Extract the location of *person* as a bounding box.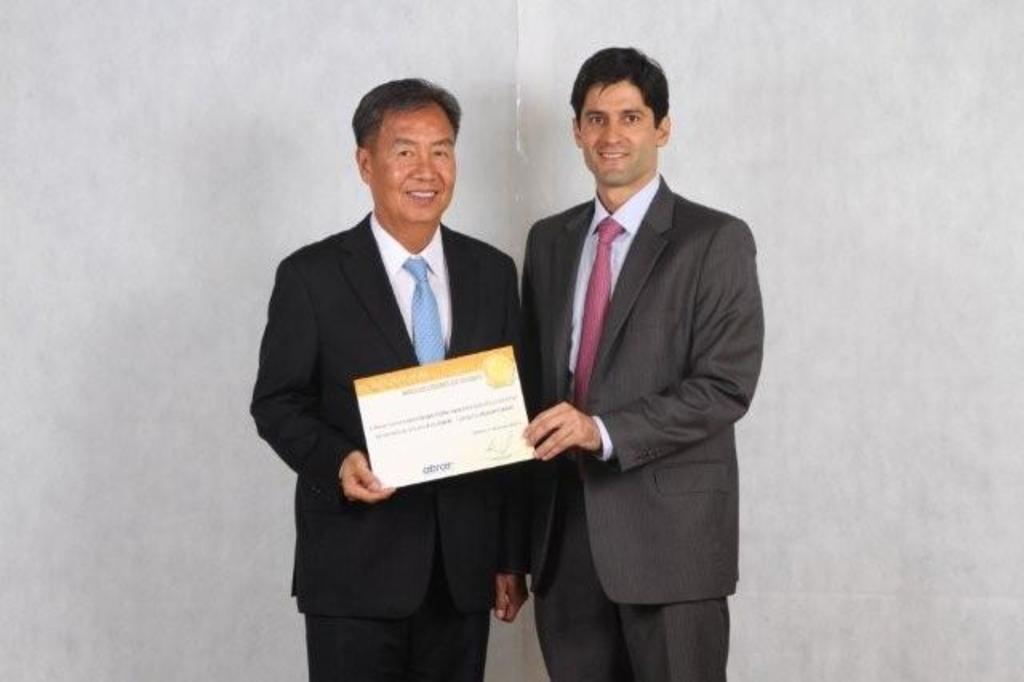
box(525, 37, 766, 680).
